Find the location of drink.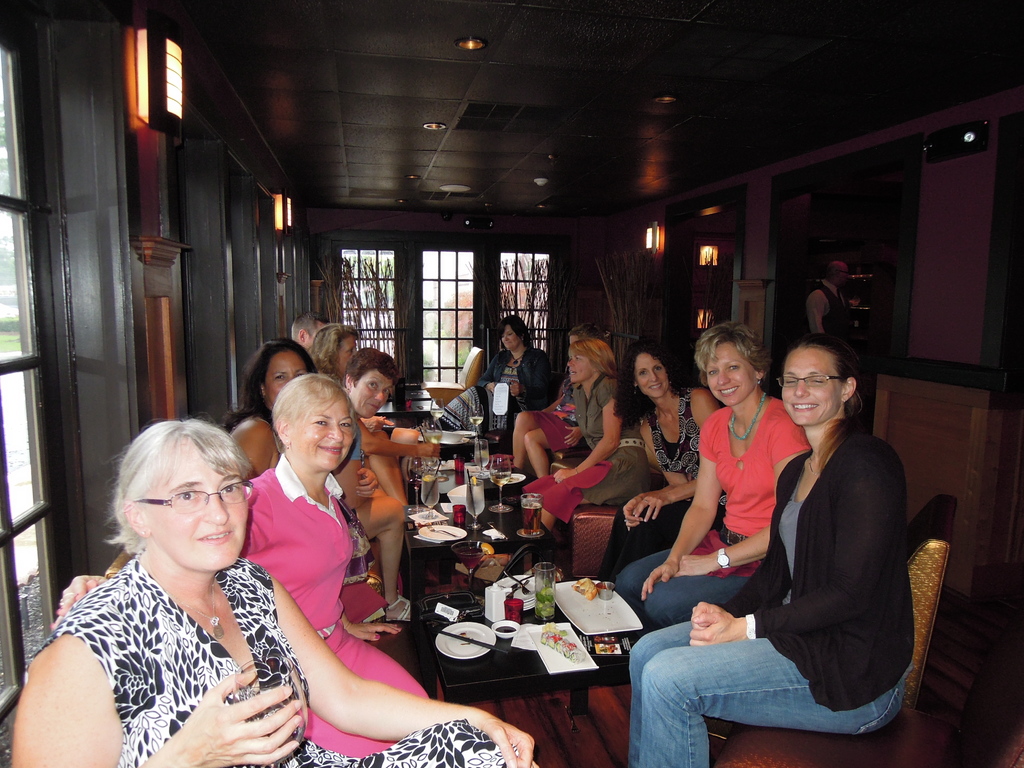
Location: [x1=536, y1=585, x2=554, y2=621].
